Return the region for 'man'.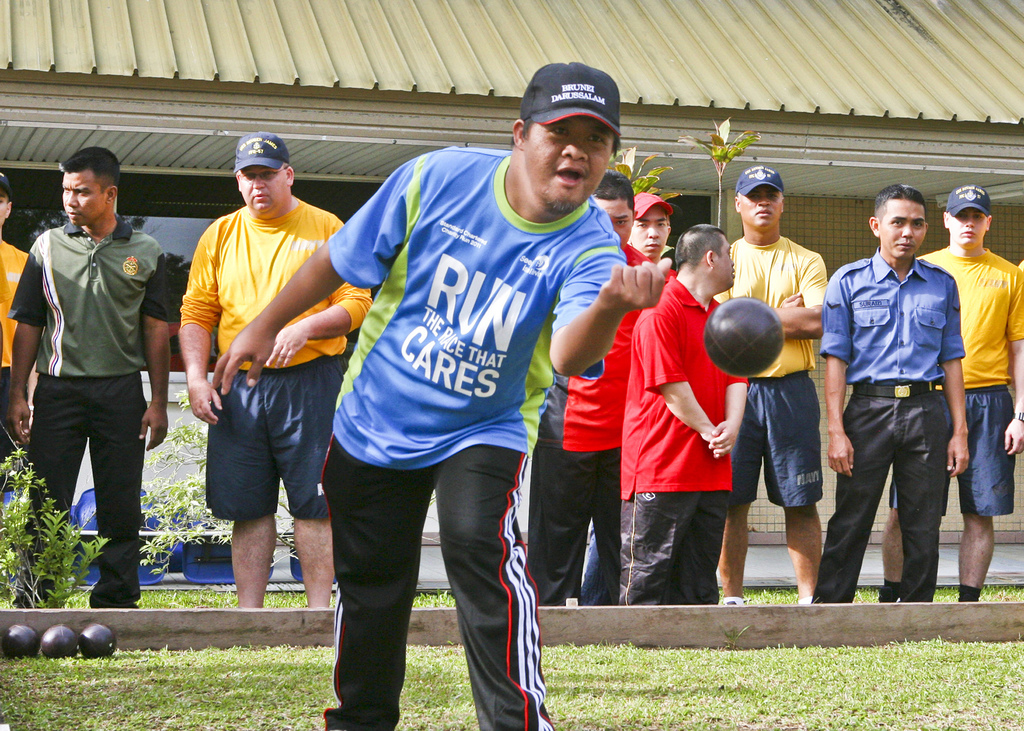
<region>714, 170, 824, 602</region>.
